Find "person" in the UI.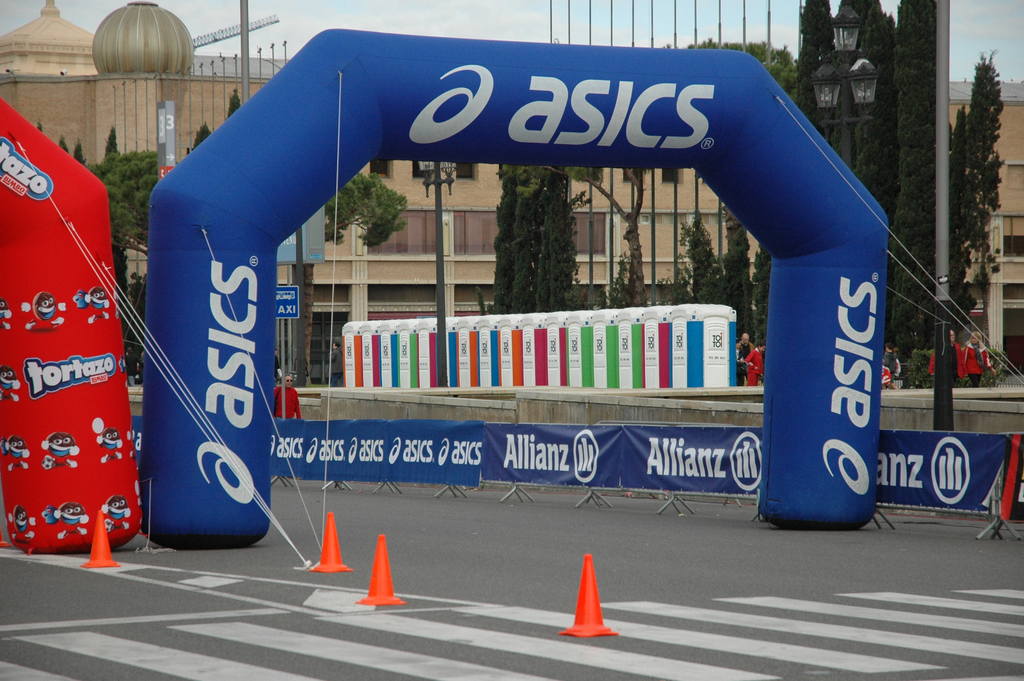
UI element at x1=882, y1=343, x2=895, y2=382.
